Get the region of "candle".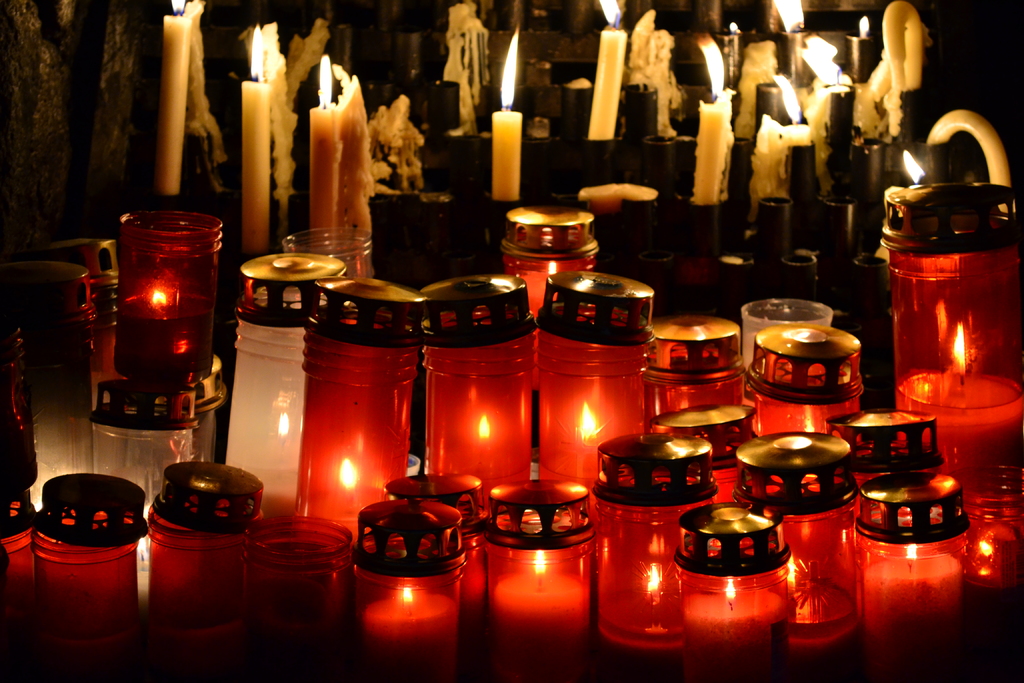
[494,25,522,202].
